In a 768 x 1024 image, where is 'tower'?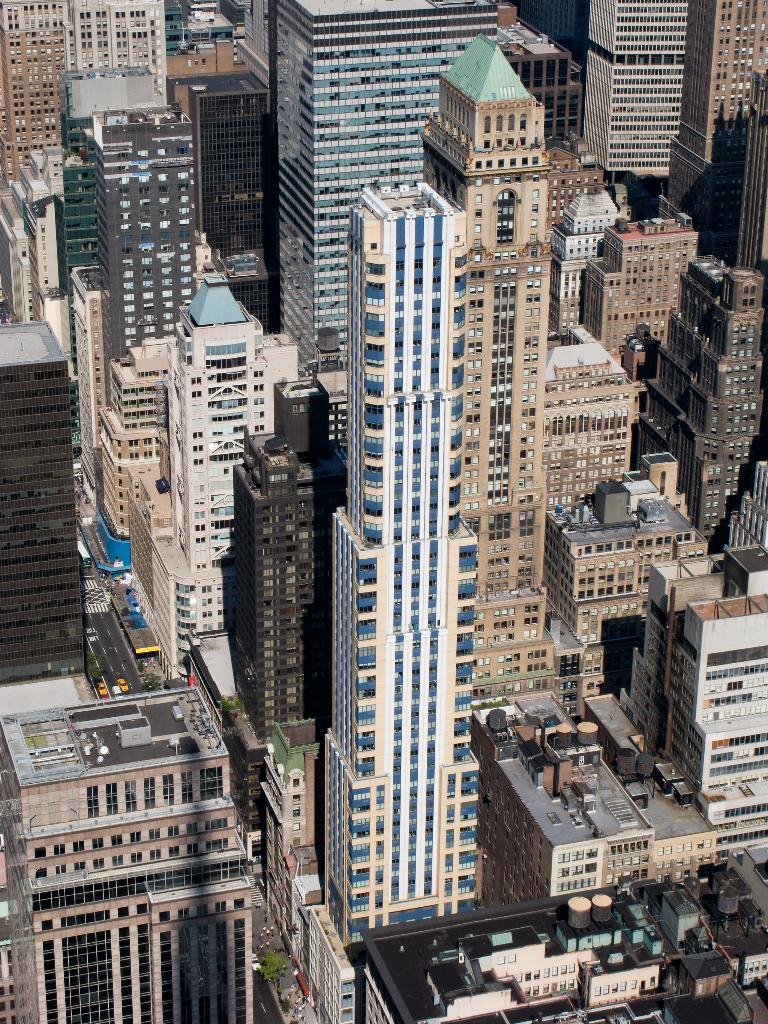
l=184, t=69, r=277, b=323.
